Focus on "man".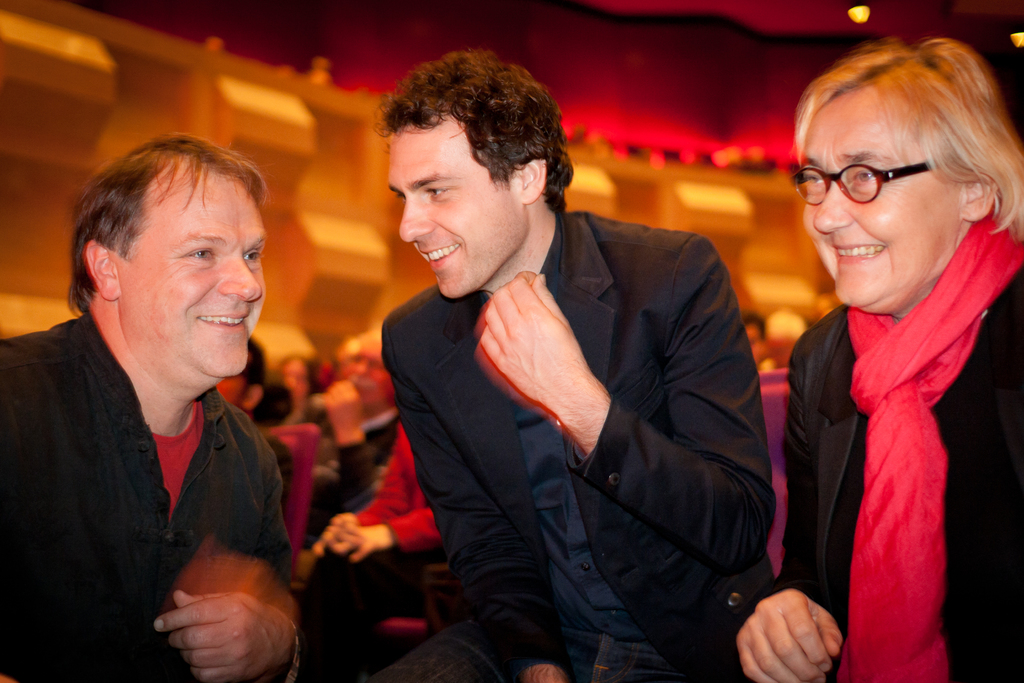
Focused at {"left": 8, "top": 111, "right": 342, "bottom": 681}.
